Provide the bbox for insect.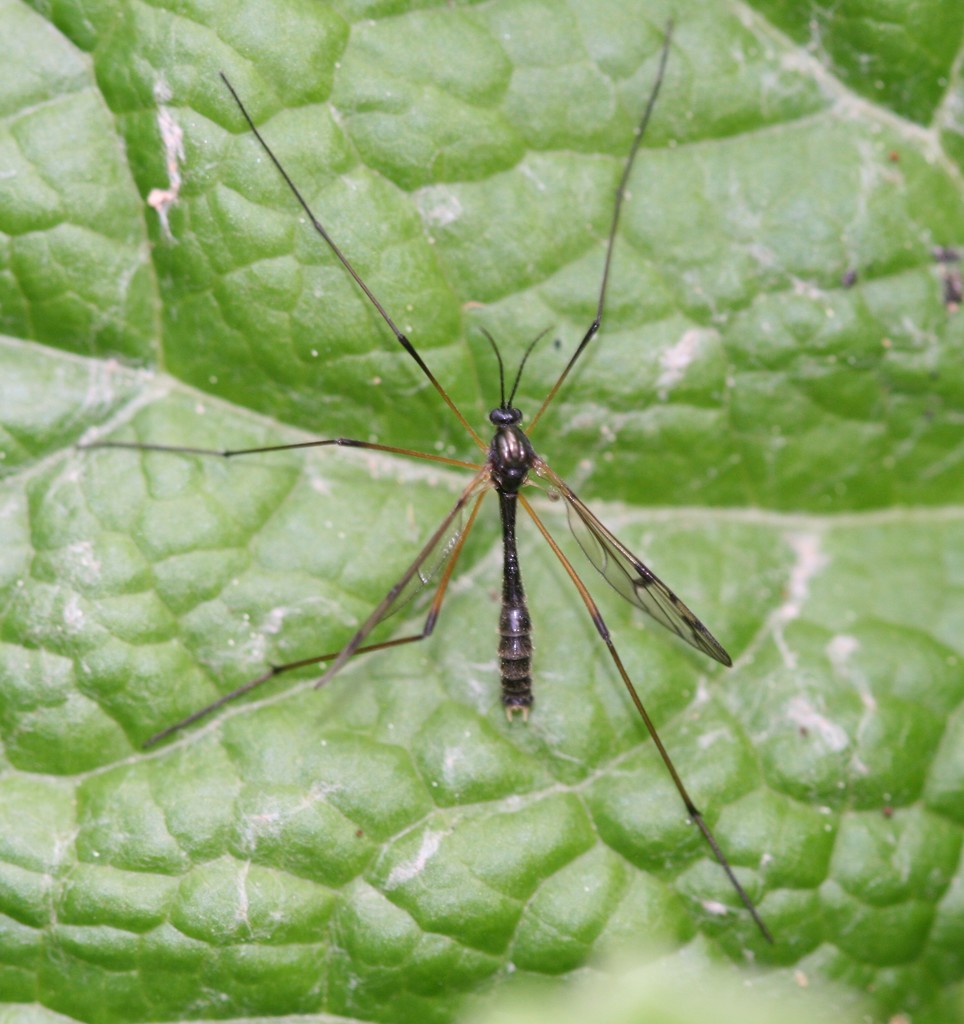
70,13,778,951.
